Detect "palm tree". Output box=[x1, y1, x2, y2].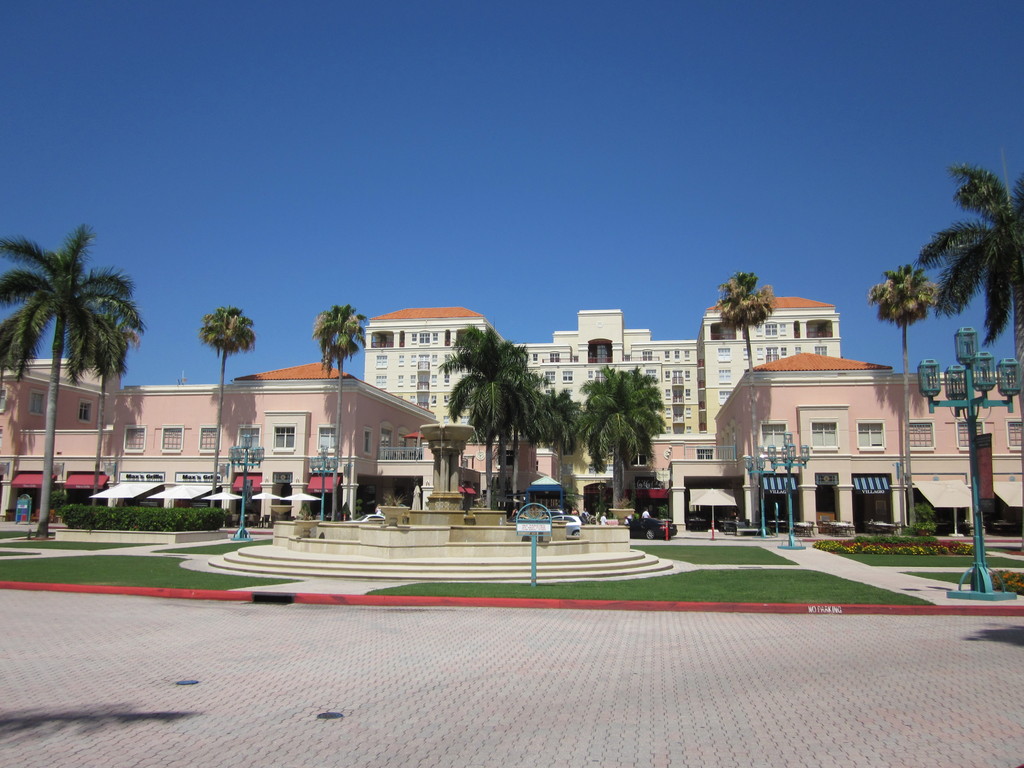
box=[202, 291, 261, 524].
